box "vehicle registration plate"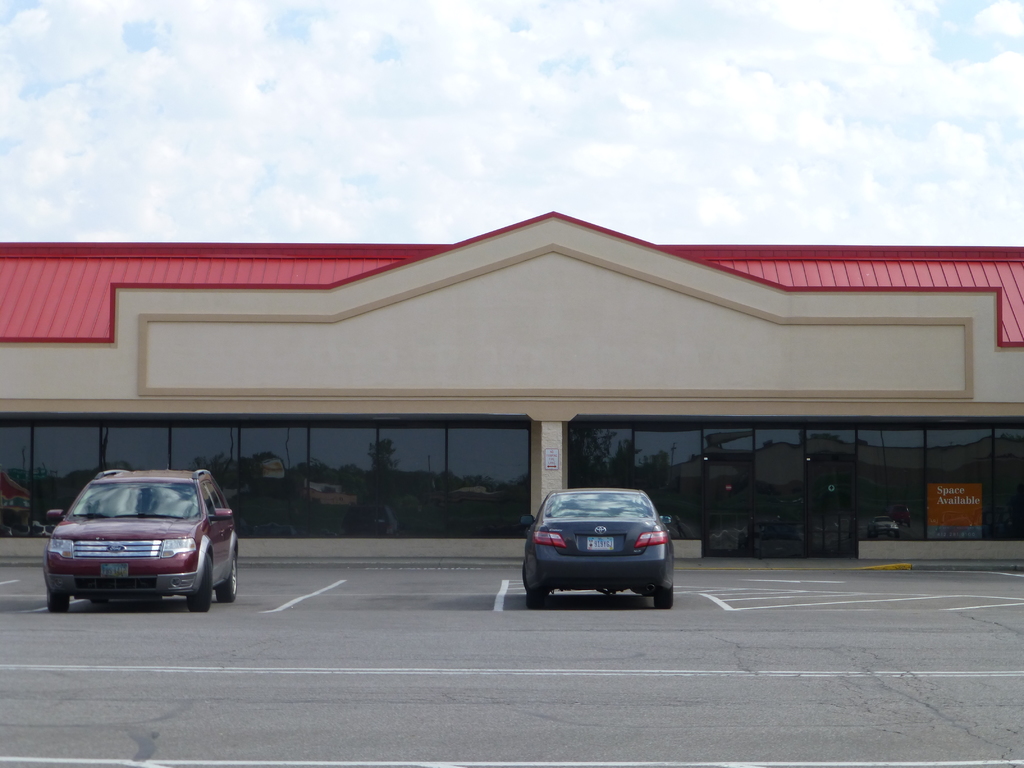
l=100, t=563, r=127, b=577
